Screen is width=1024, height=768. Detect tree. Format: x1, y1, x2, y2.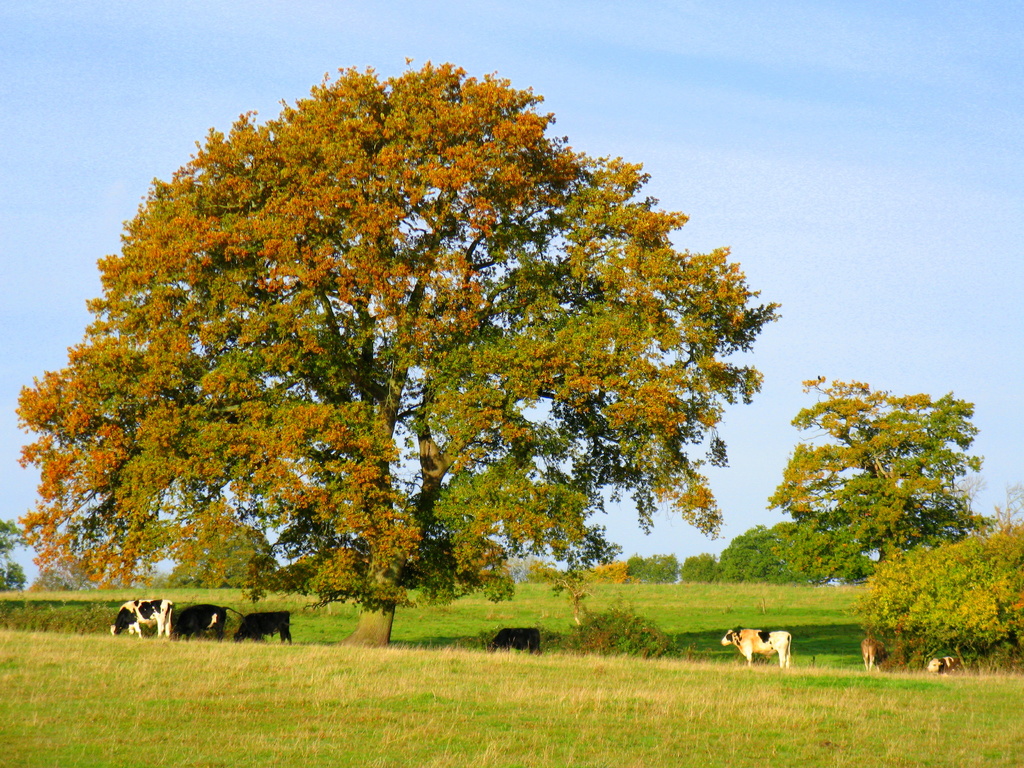
765, 372, 1002, 584.
